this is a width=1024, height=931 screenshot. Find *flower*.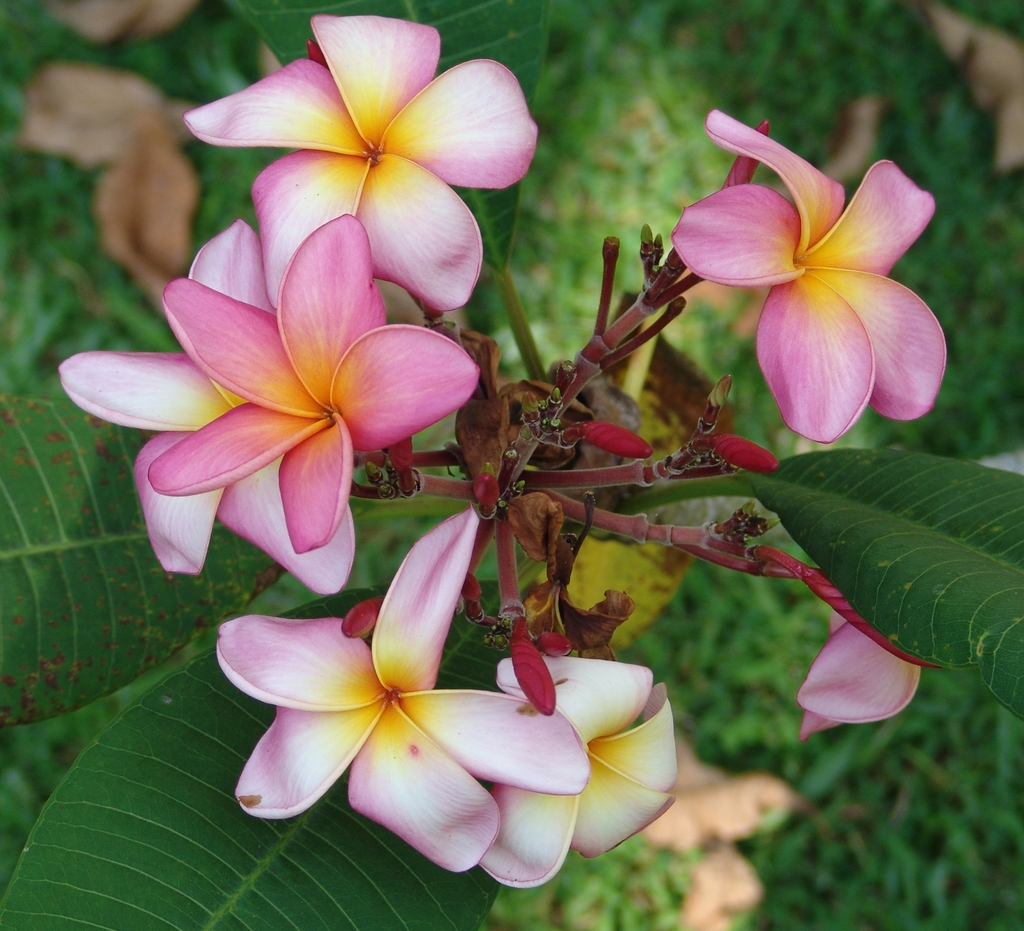
Bounding box: bbox=(145, 212, 480, 558).
